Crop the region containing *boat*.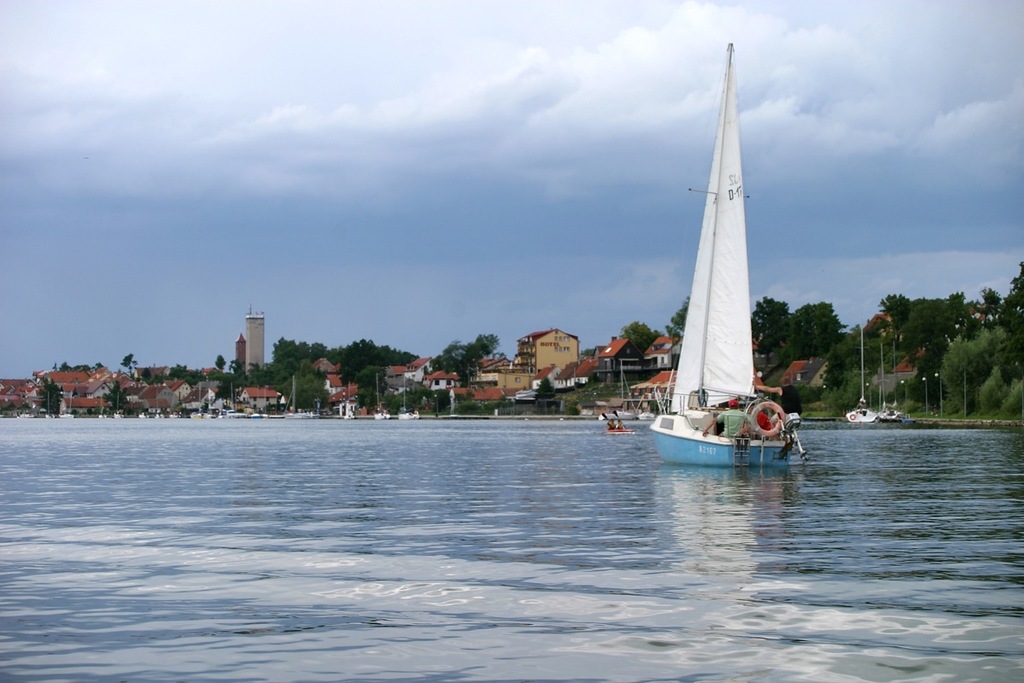
Crop region: <bbox>876, 343, 908, 419</bbox>.
